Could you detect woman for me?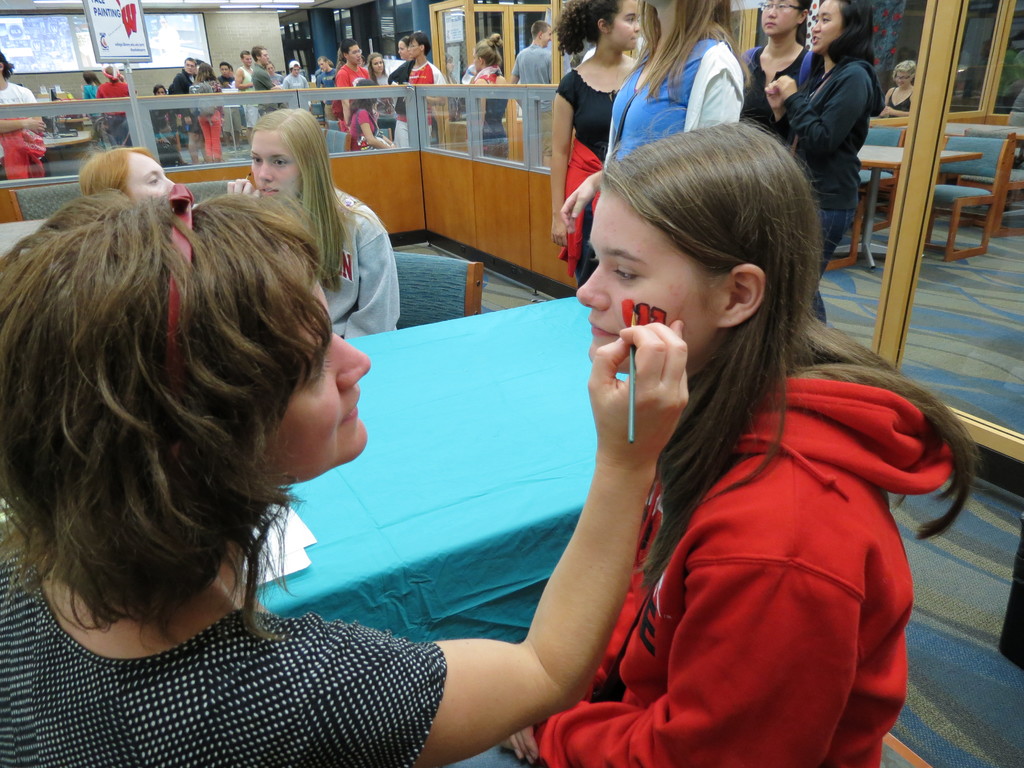
Detection result: [477,90,932,767].
